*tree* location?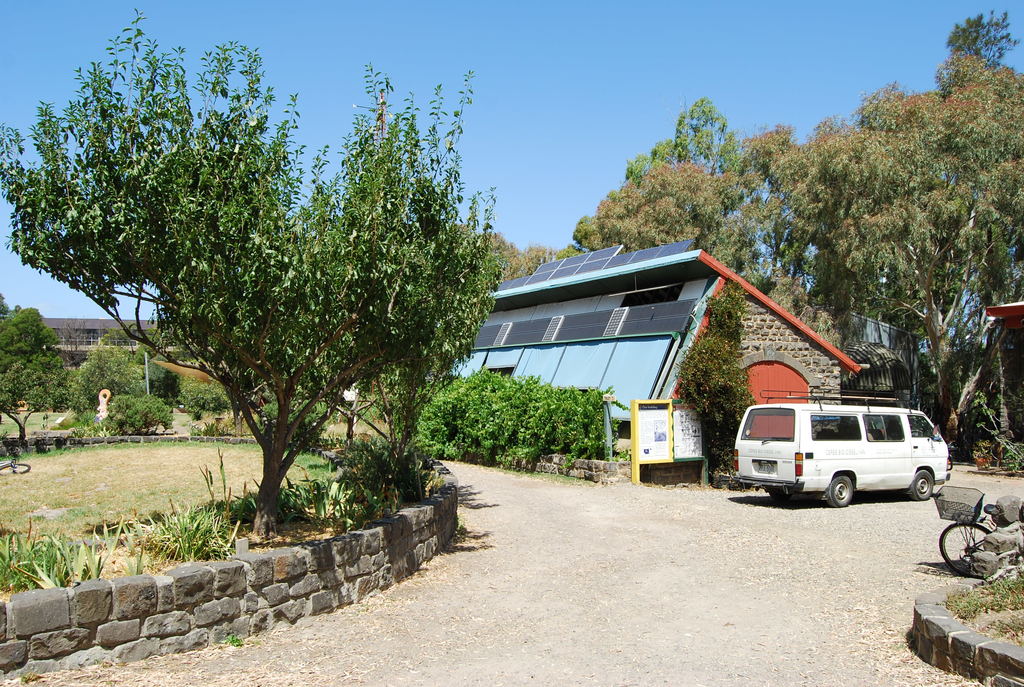
{"x1": 927, "y1": 8, "x2": 1023, "y2": 448}
